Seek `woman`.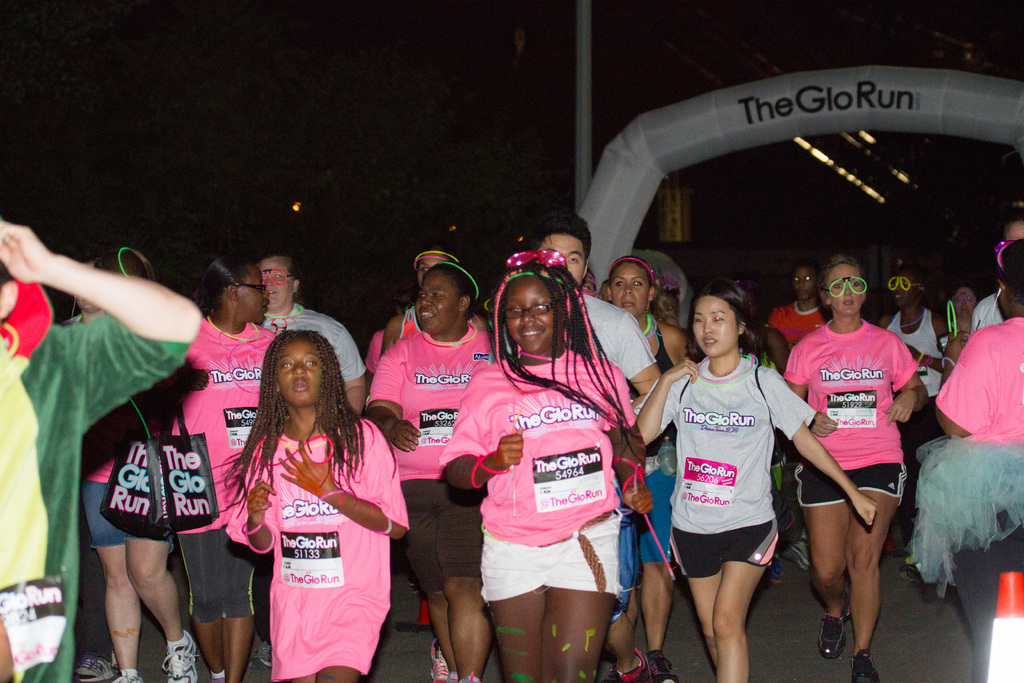
l=634, t=278, r=880, b=682.
